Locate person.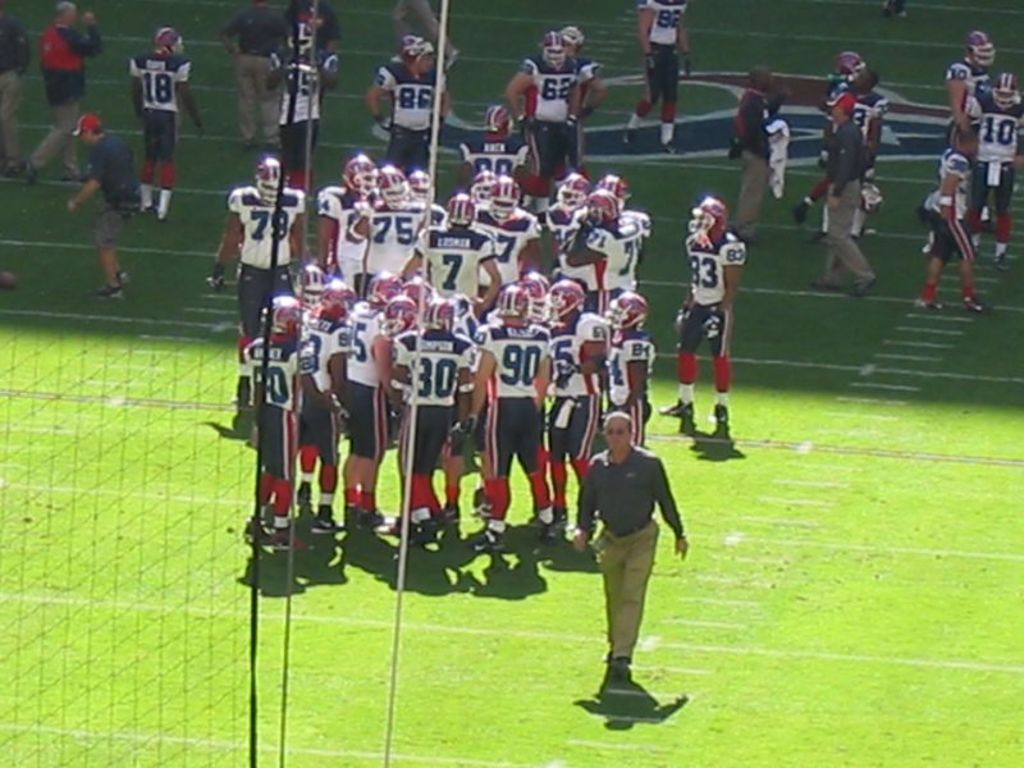
Bounding box: rect(655, 177, 756, 420).
